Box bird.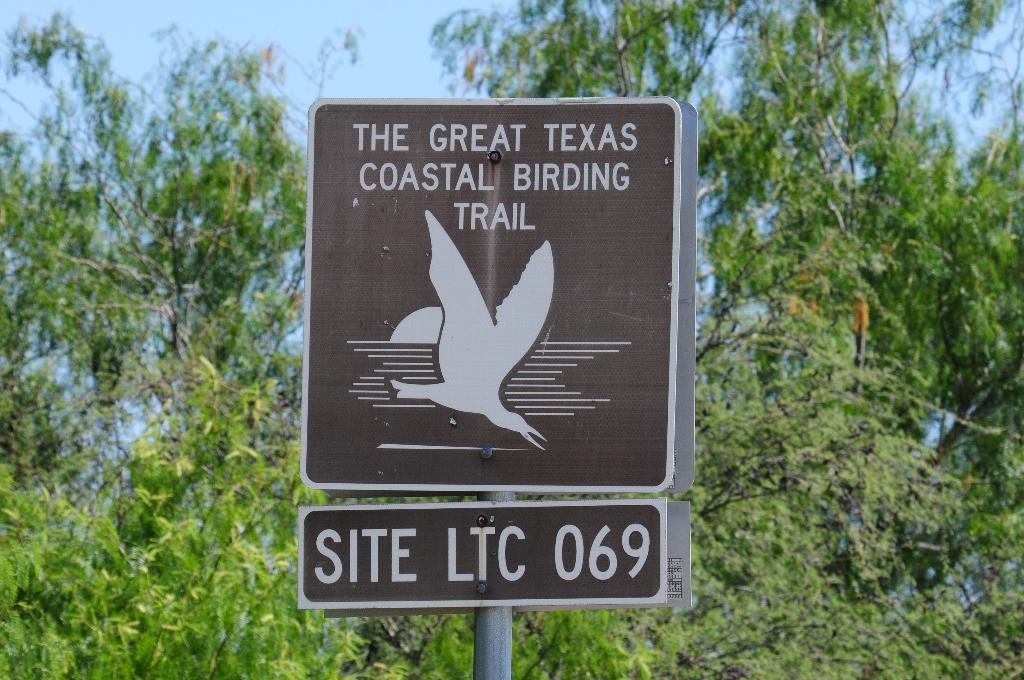
pyautogui.locateOnScreen(390, 222, 580, 448).
